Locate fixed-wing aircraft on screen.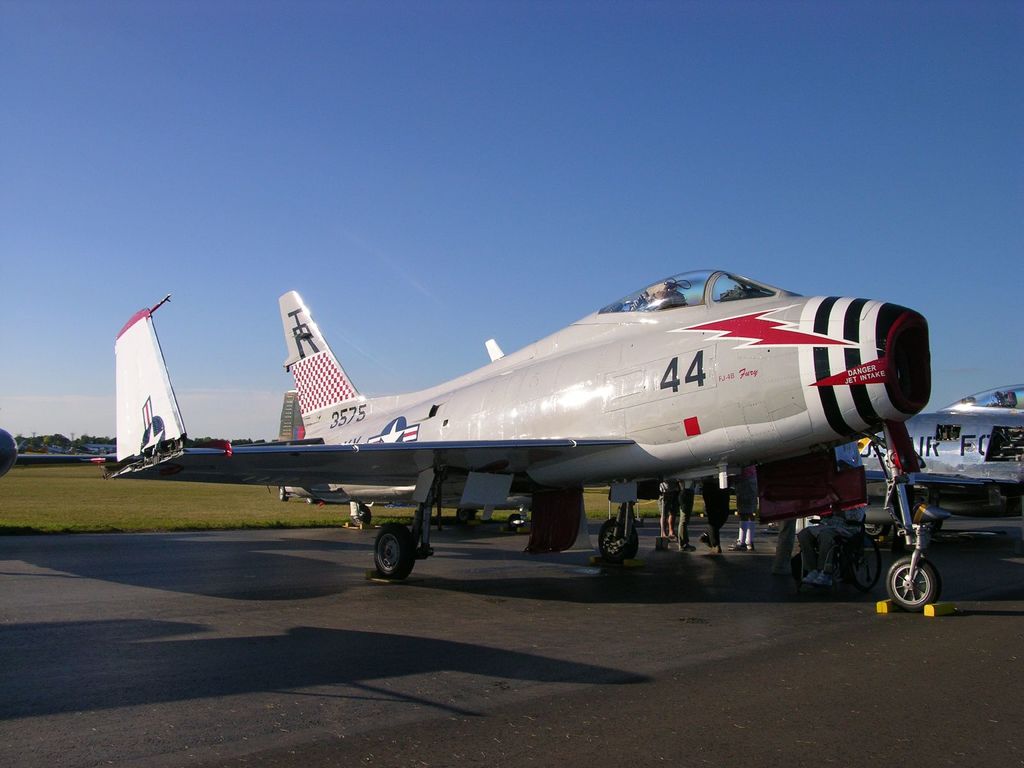
On screen at locate(0, 420, 109, 481).
